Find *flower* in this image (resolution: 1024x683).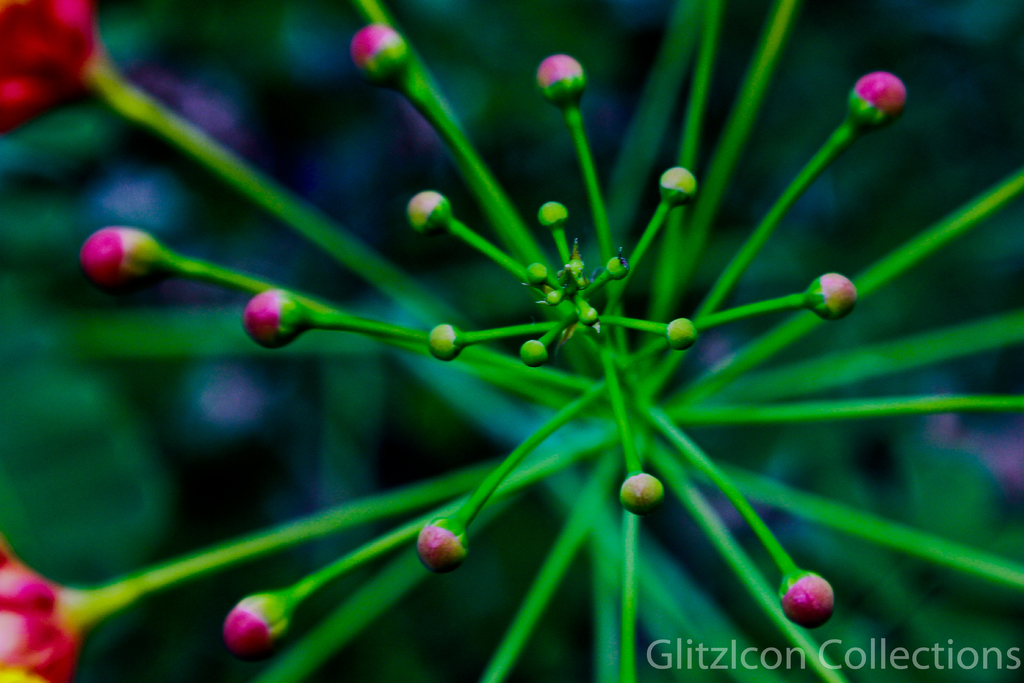
locate(228, 598, 294, 650).
